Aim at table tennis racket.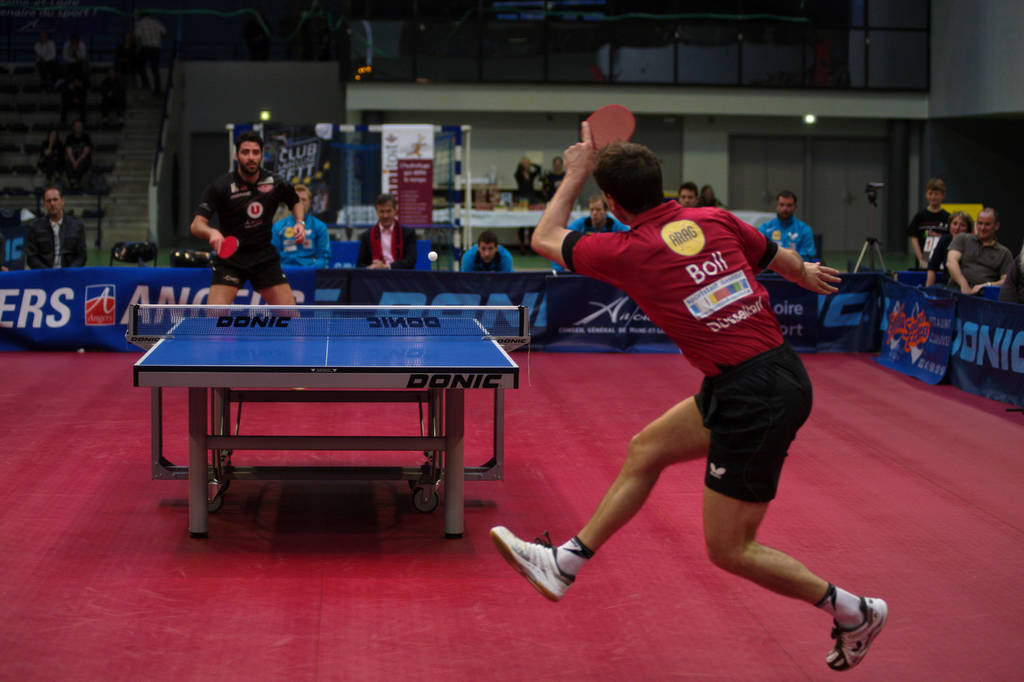
Aimed at [left=215, top=235, right=241, bottom=262].
